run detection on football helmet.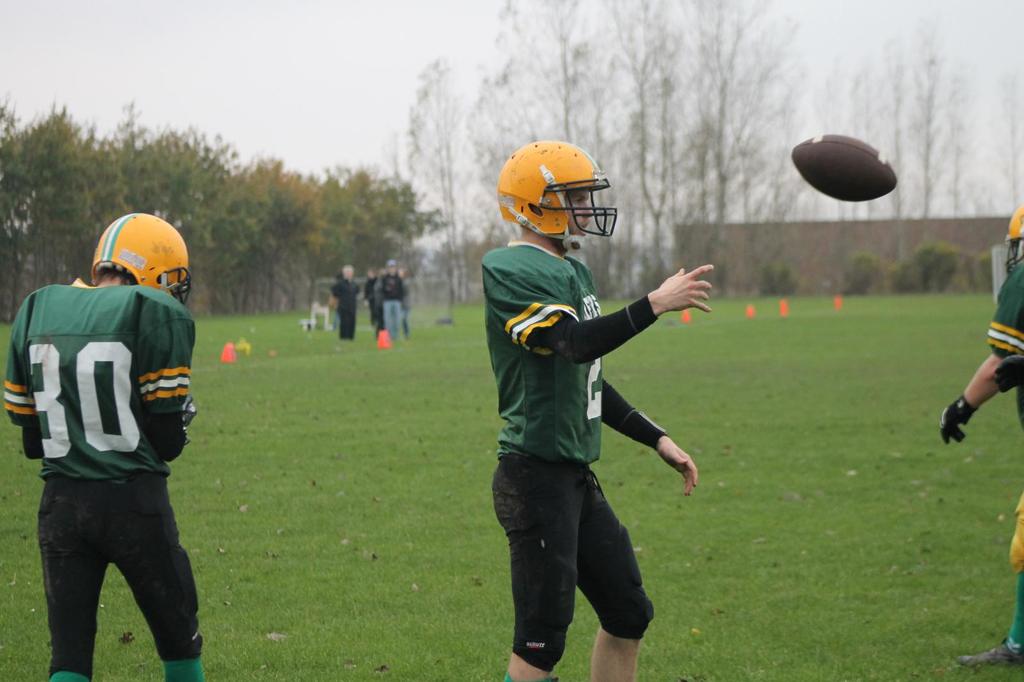
Result: pyautogui.locateOnScreen(1004, 202, 1023, 272).
